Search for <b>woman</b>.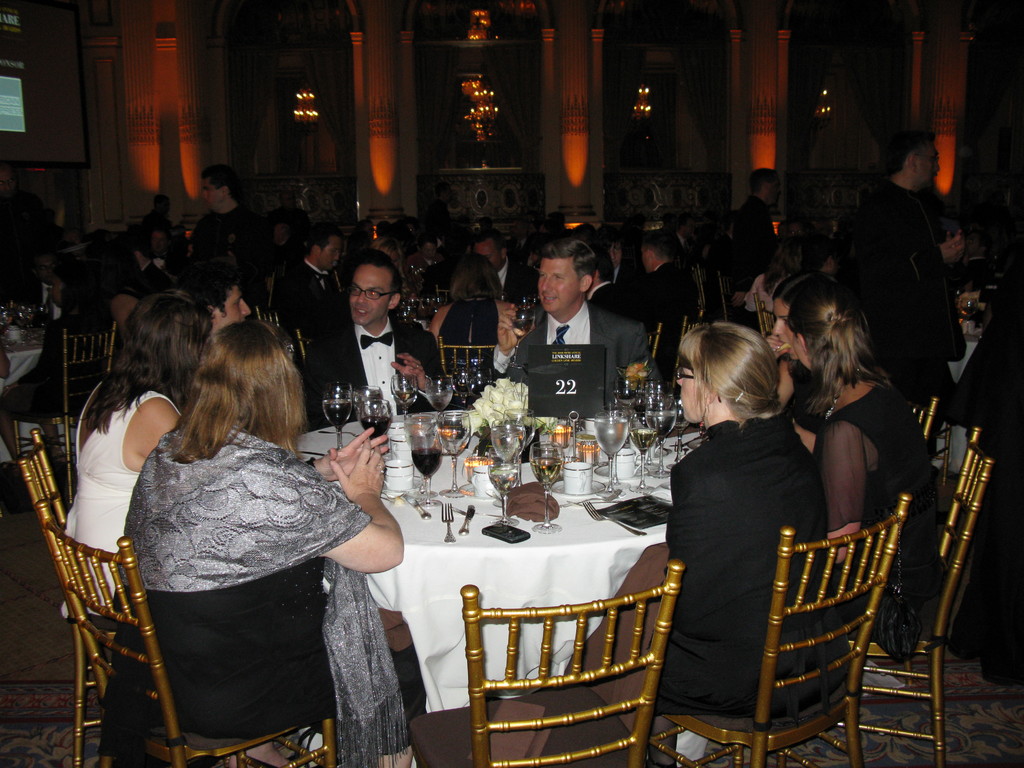
Found at <region>426, 252, 513, 390</region>.
